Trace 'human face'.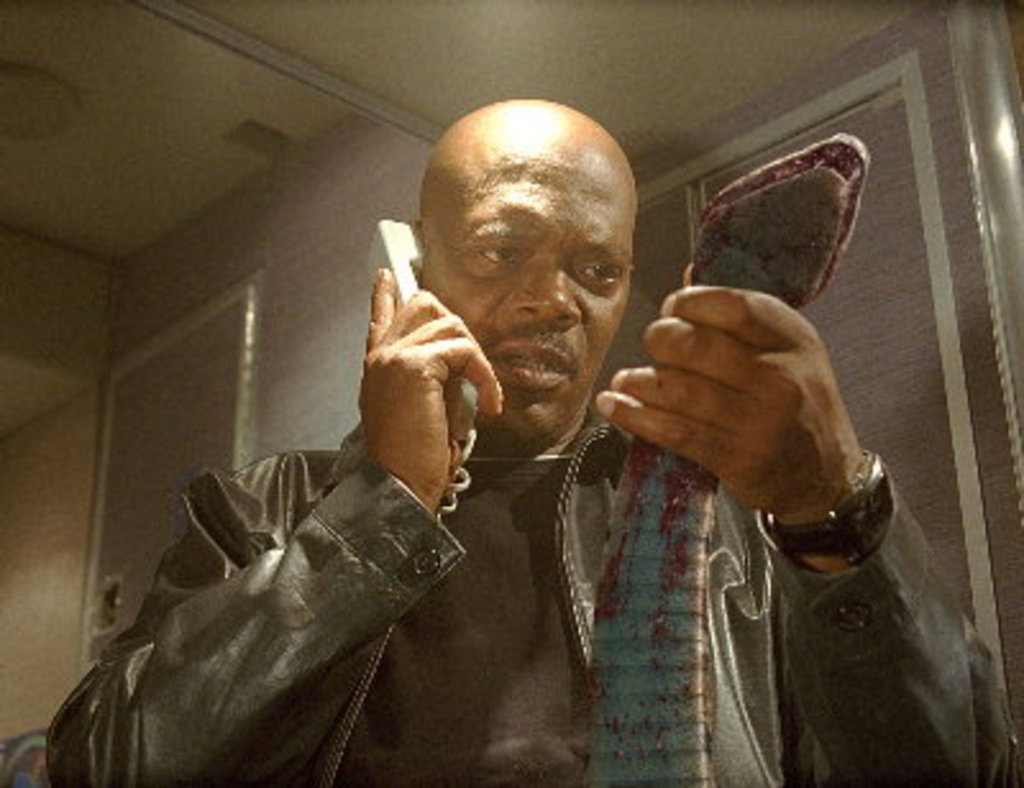
Traced to {"x1": 417, "y1": 151, "x2": 635, "y2": 448}.
